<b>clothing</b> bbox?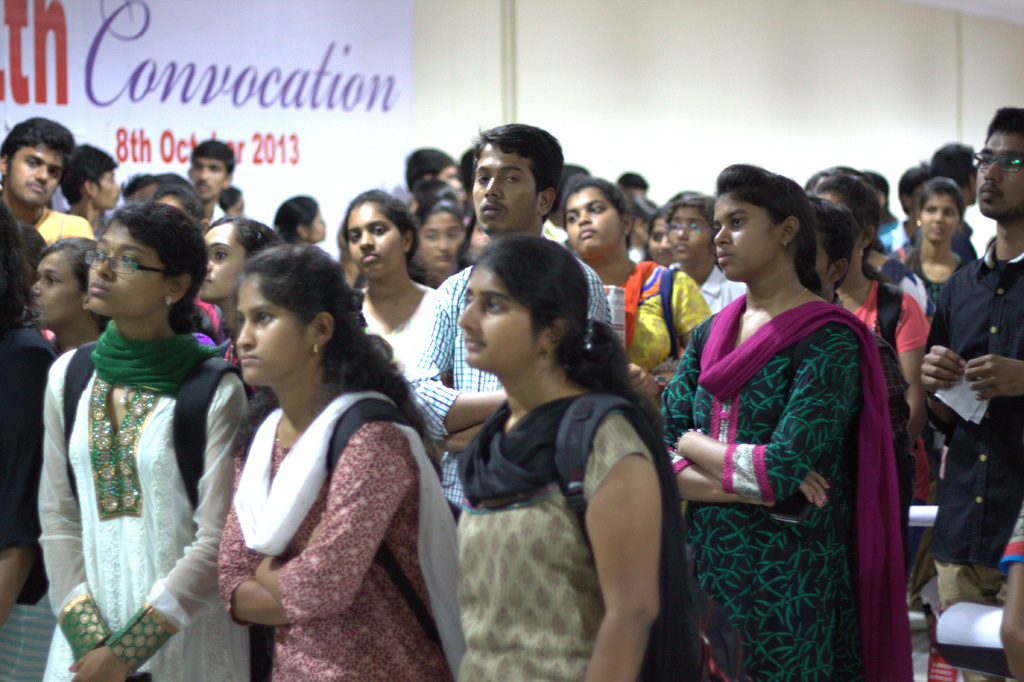
x1=917, y1=237, x2=1023, y2=681
